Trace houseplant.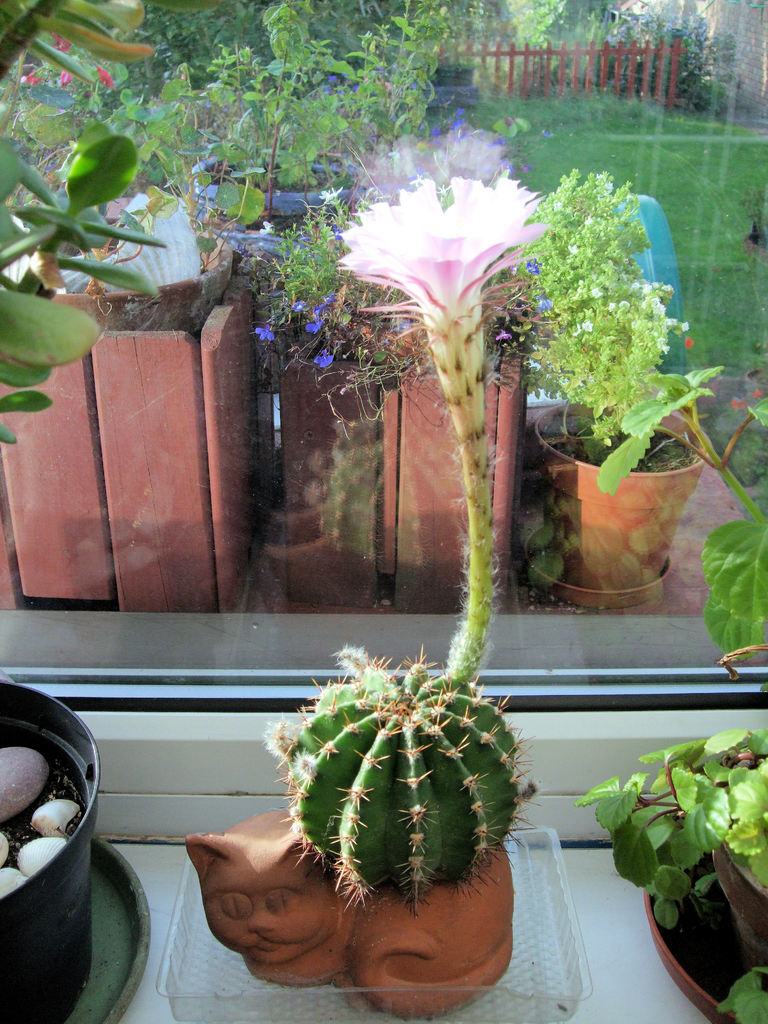
Traced to (505, 164, 724, 608).
